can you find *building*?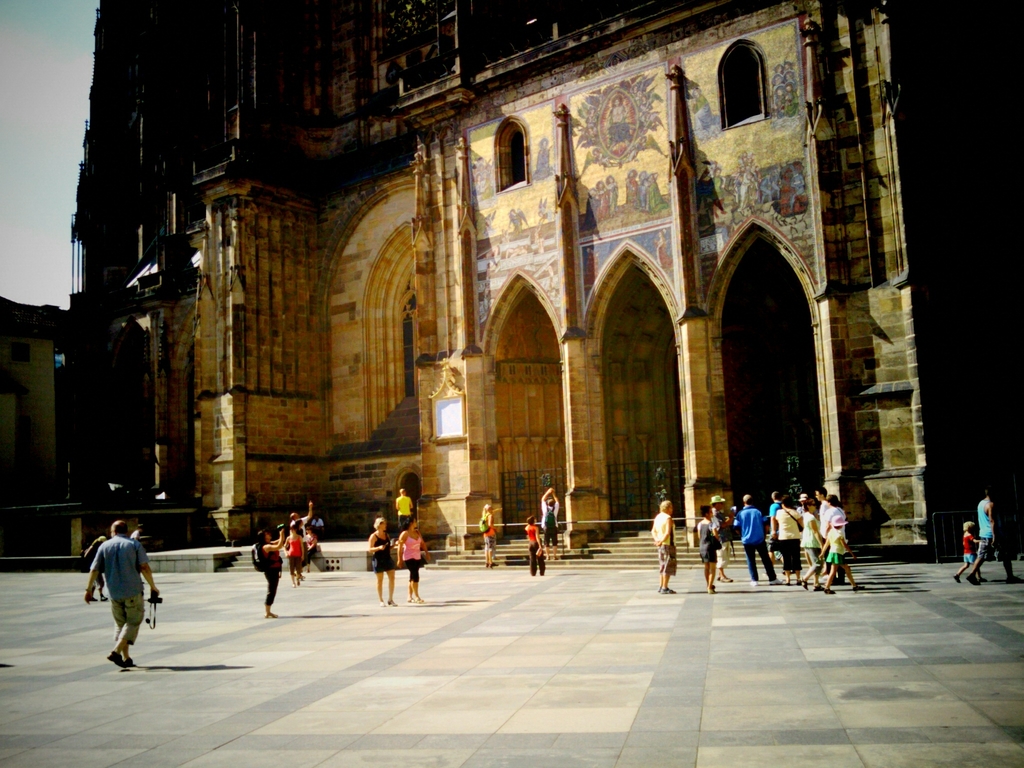
Yes, bounding box: [left=0, top=0, right=1023, bottom=564].
